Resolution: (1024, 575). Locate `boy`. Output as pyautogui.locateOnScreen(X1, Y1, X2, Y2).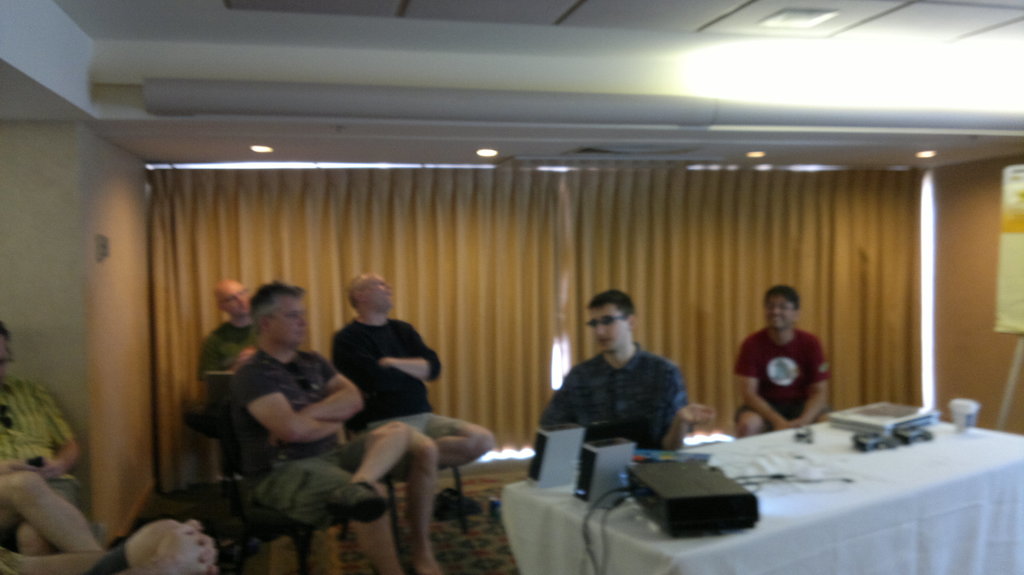
pyautogui.locateOnScreen(733, 282, 831, 423).
